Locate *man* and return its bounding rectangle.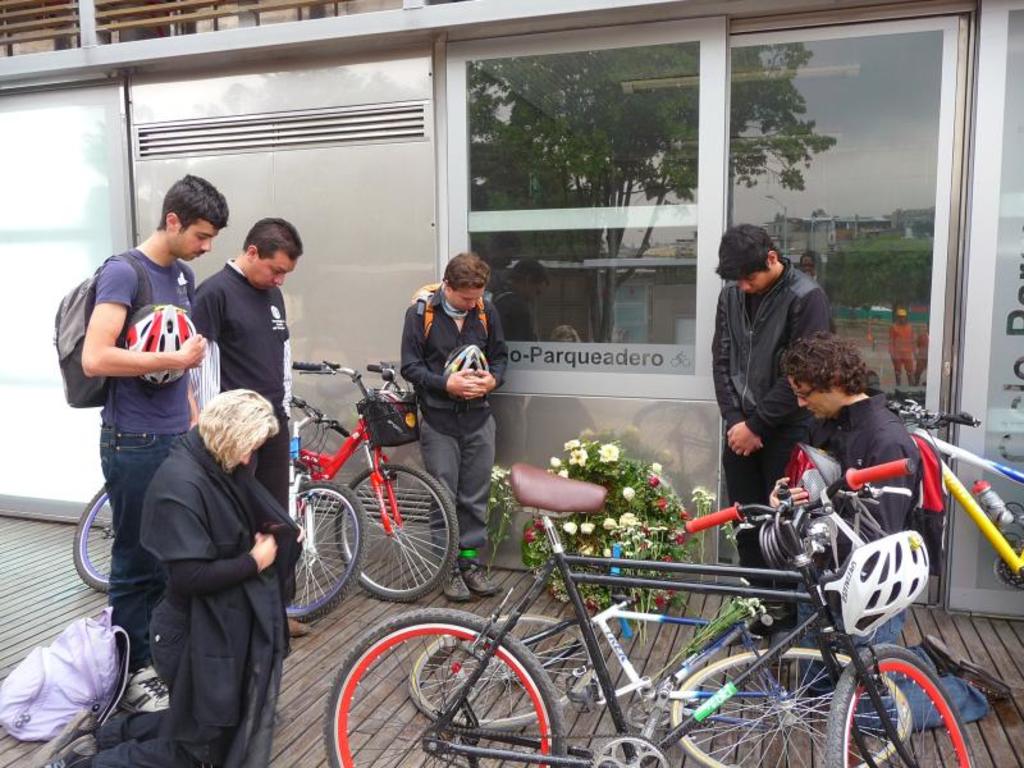
x1=79, y1=177, x2=230, y2=710.
